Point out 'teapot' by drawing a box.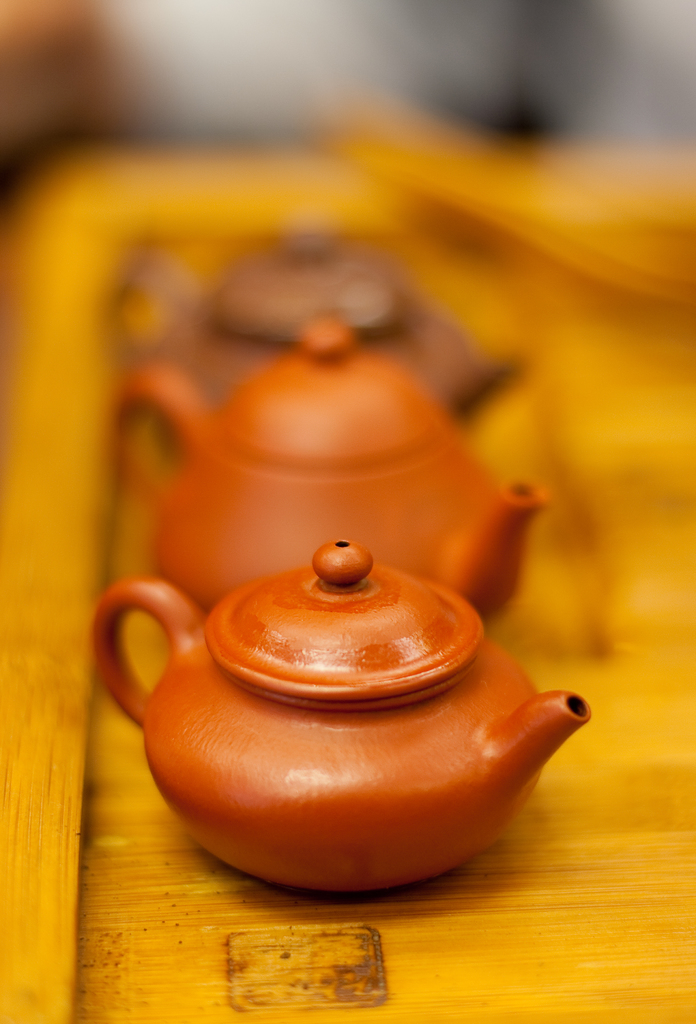
(108, 223, 533, 452).
